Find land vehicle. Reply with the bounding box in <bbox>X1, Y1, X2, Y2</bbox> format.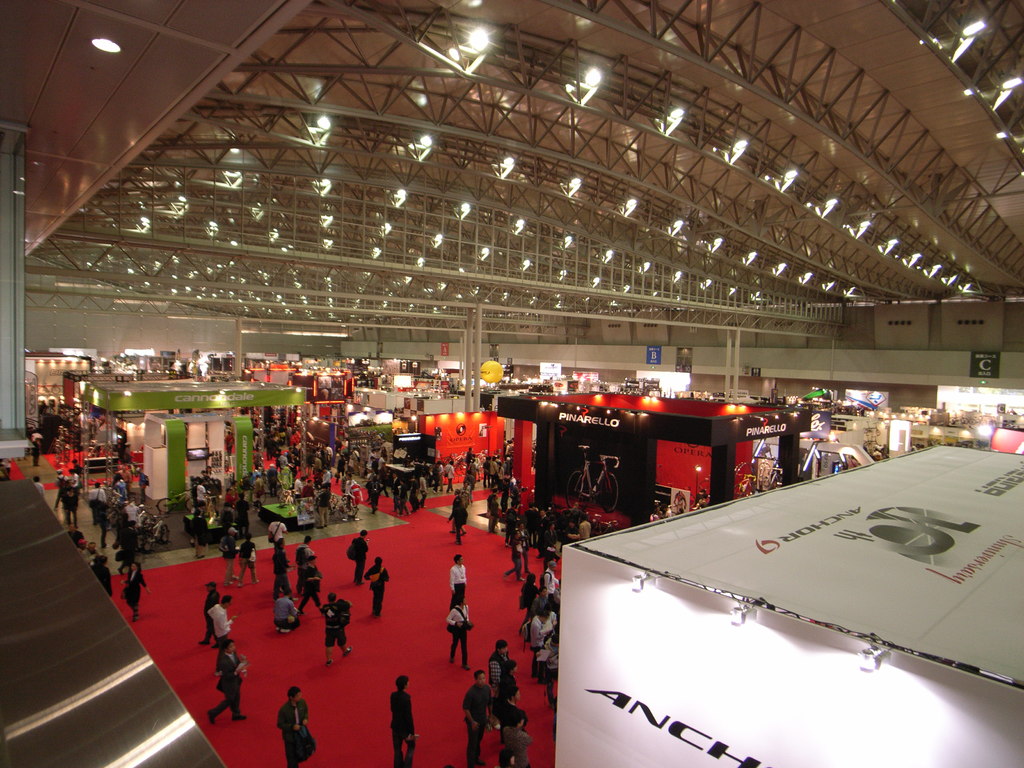
<bbox>274, 484, 299, 512</bbox>.
